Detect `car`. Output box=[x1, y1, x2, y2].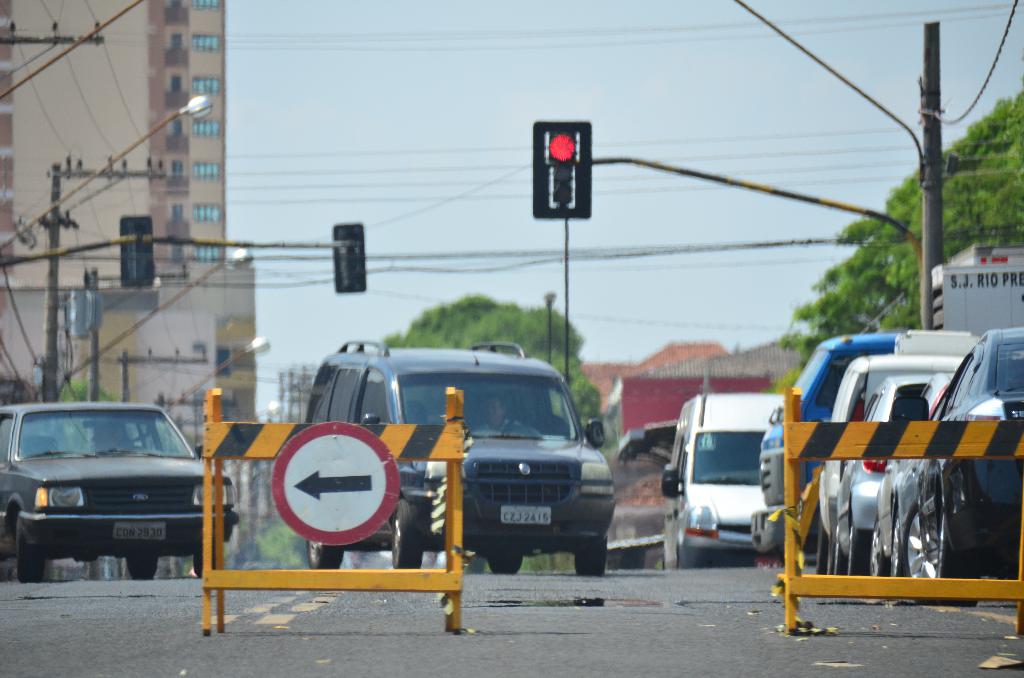
box=[807, 336, 968, 570].
